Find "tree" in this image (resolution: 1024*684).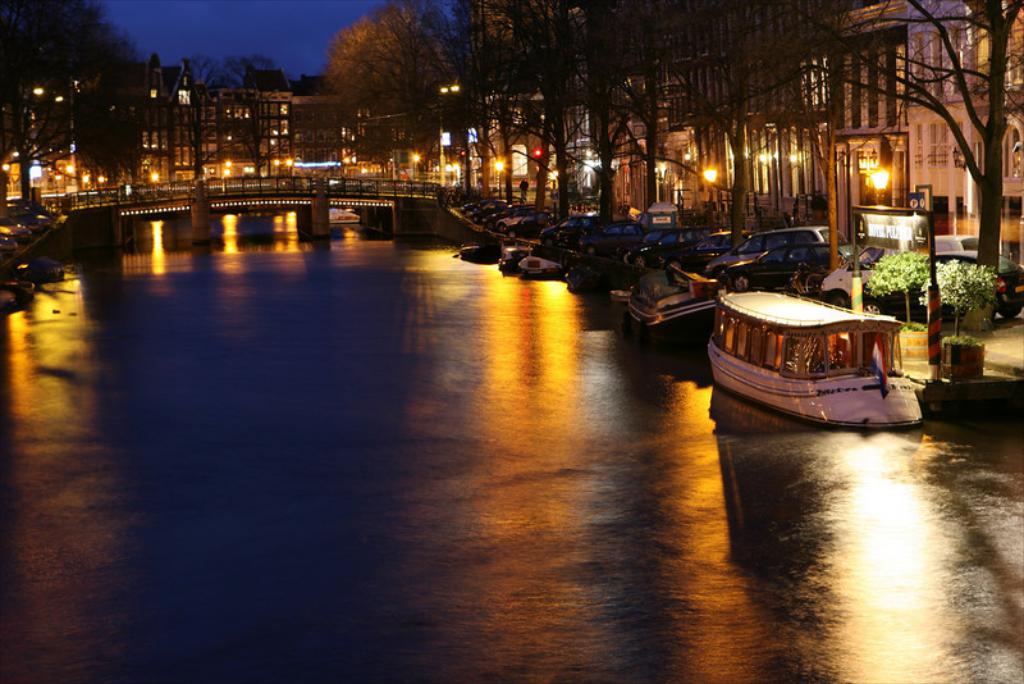
<region>224, 53, 285, 183</region>.
